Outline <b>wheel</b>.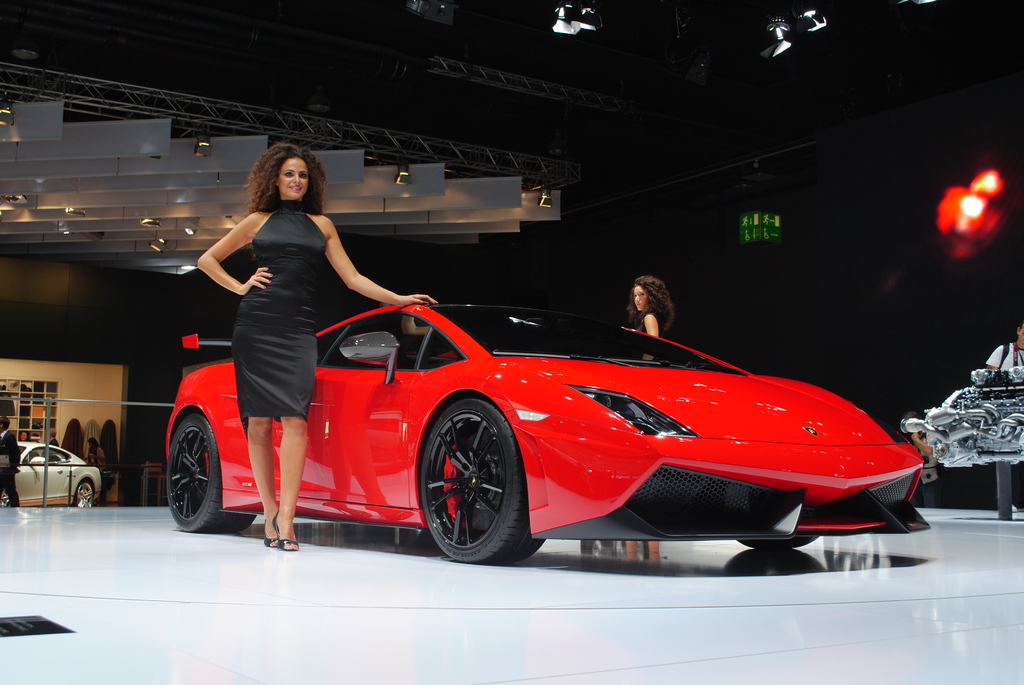
Outline: crop(420, 398, 522, 558).
